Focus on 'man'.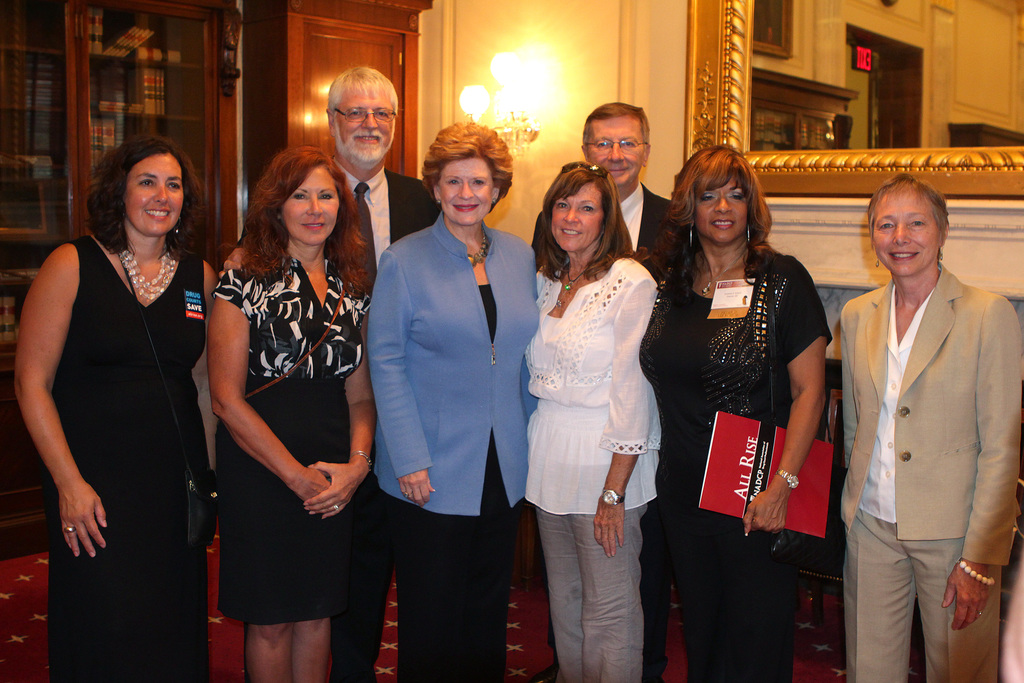
Focused at box(529, 95, 684, 682).
